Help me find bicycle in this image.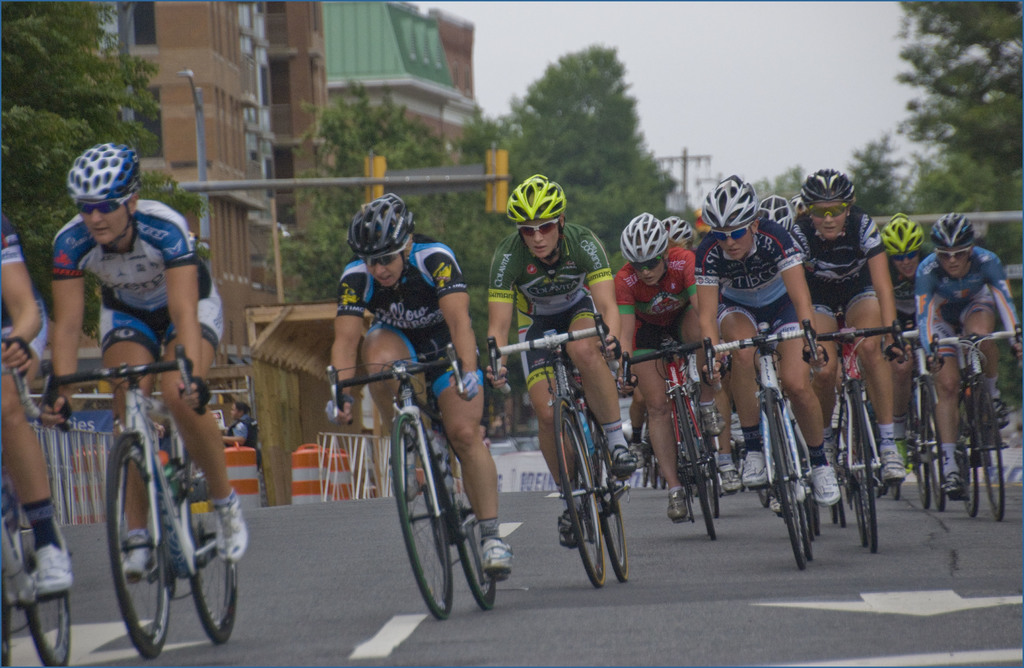
Found it: box=[327, 342, 499, 620].
